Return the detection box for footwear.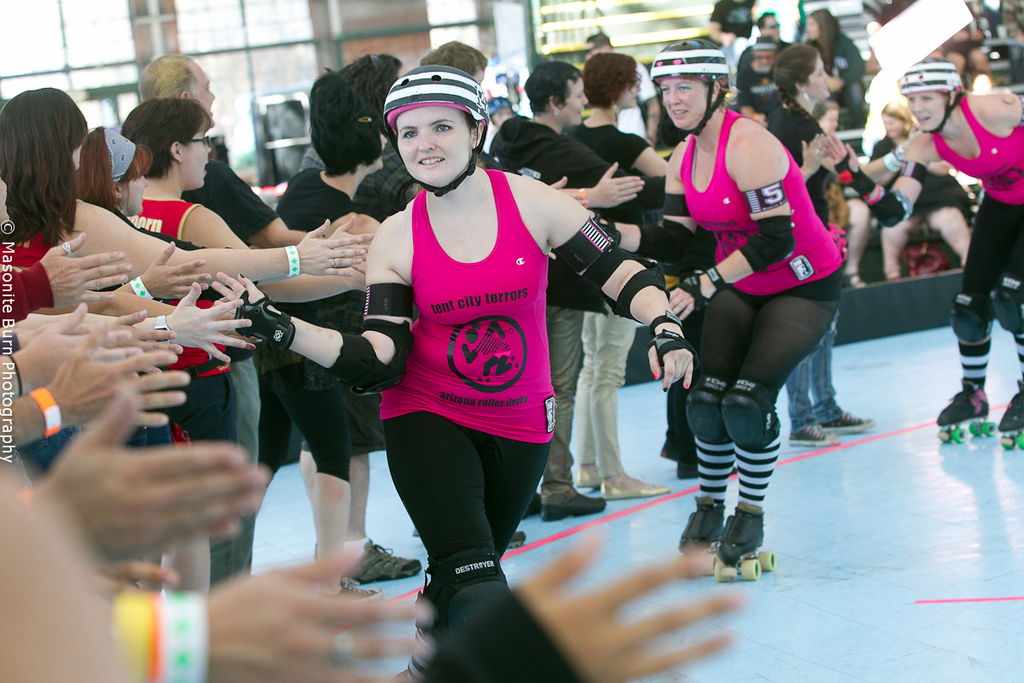
BBox(345, 540, 424, 585).
